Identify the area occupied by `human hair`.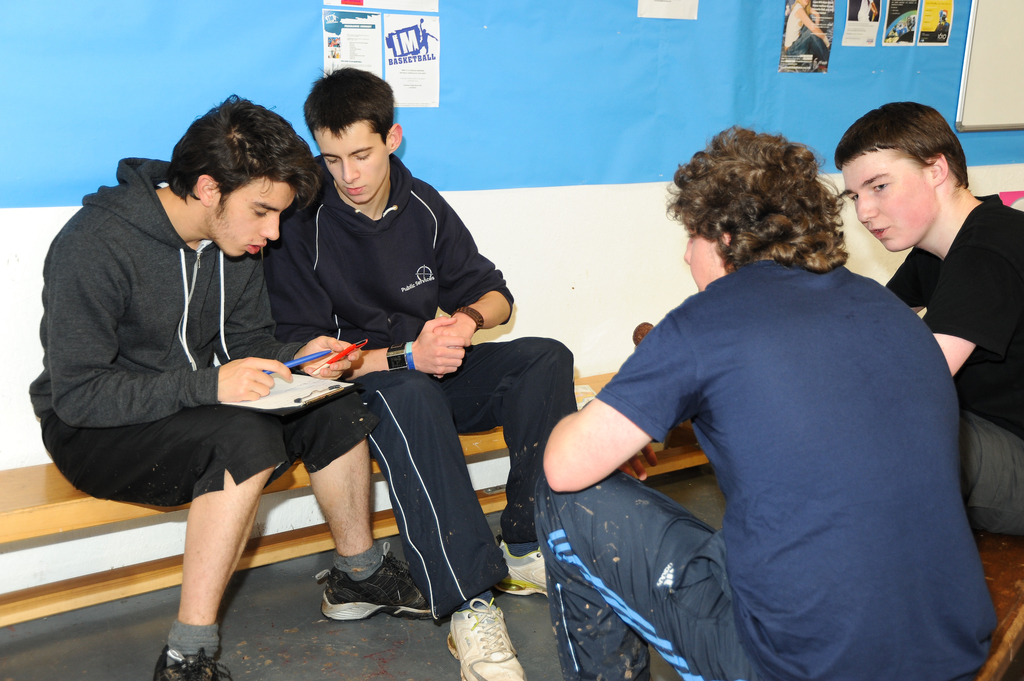
Area: <bbox>790, 0, 812, 25</bbox>.
